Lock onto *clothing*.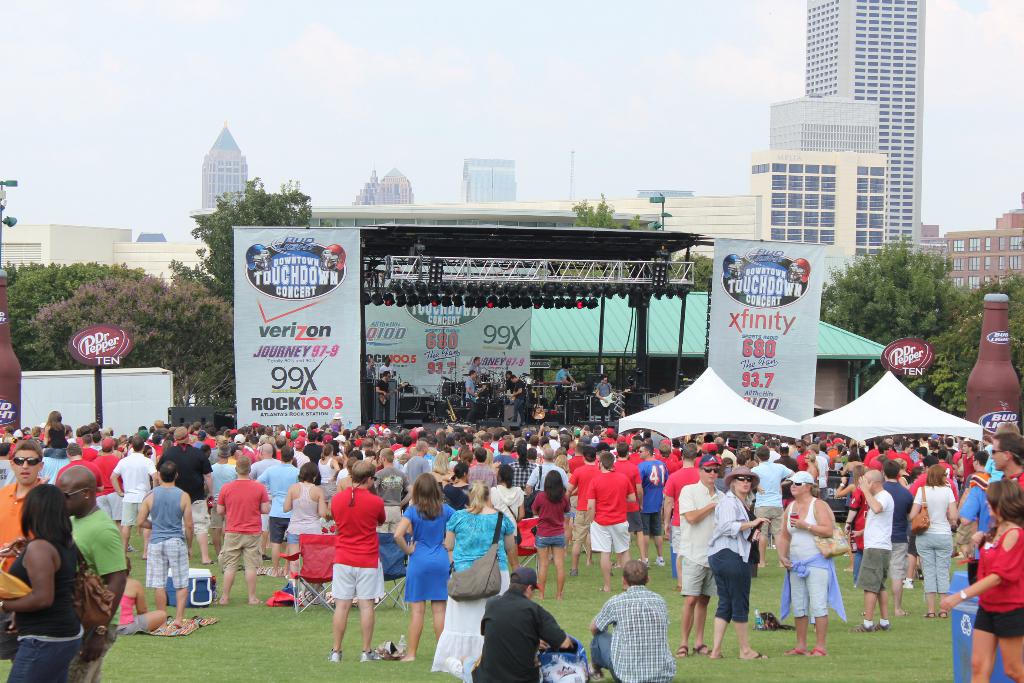
Locked: bbox=[449, 375, 463, 410].
